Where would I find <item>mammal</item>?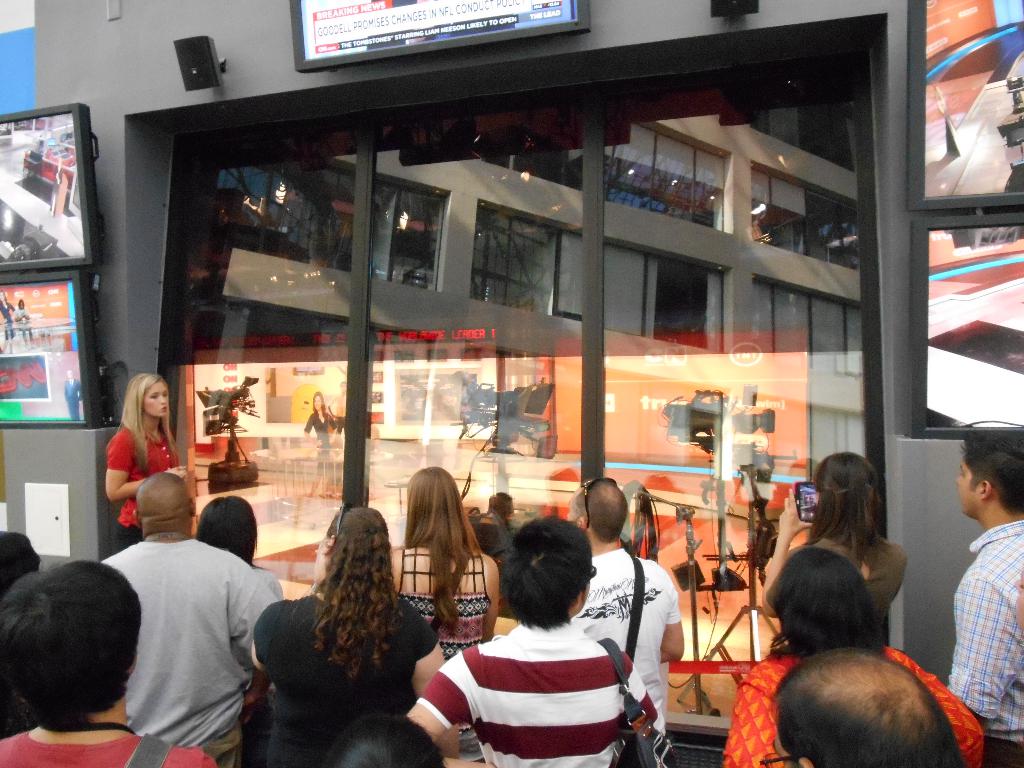
At 297,390,329,495.
